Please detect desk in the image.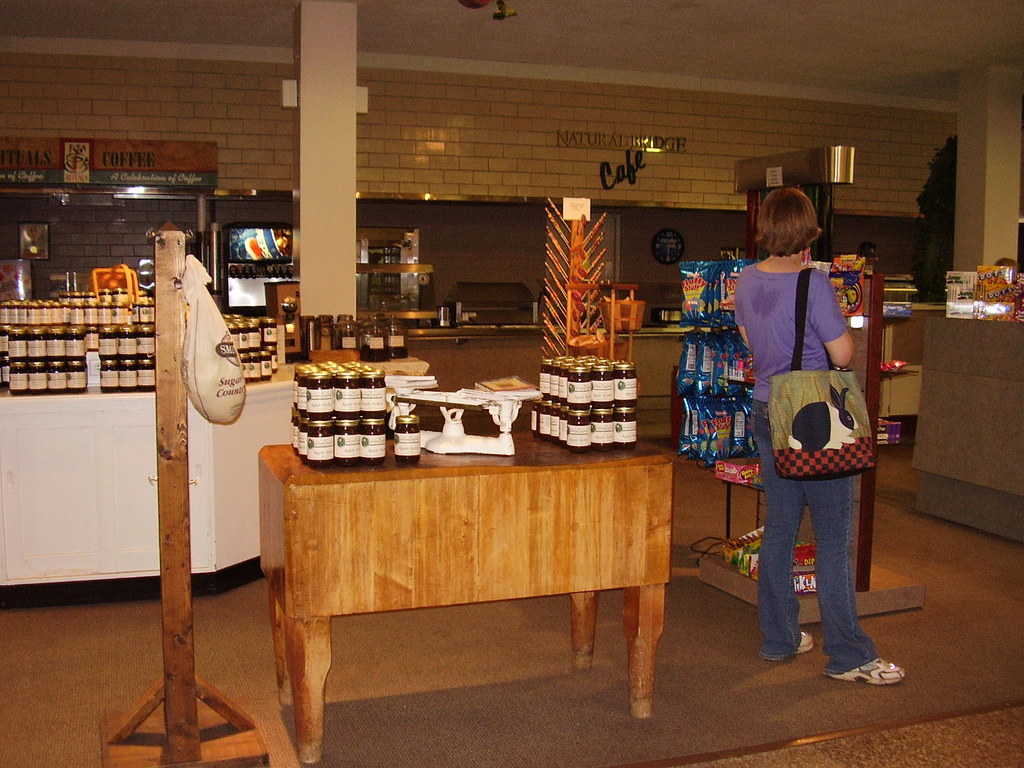
260:448:674:767.
